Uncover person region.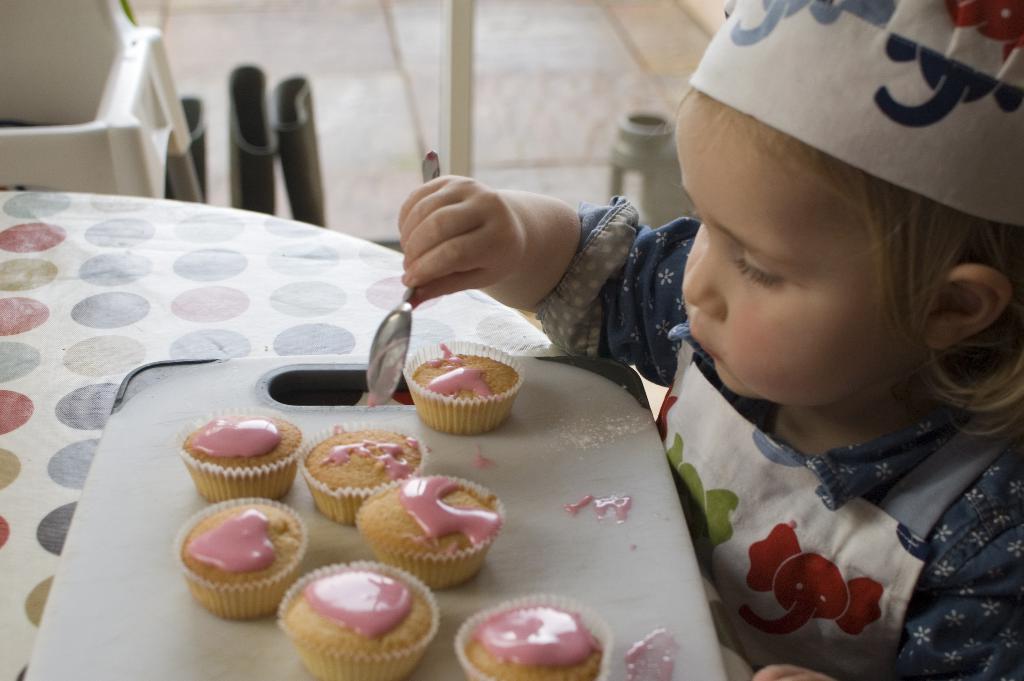
Uncovered: 607, 0, 1004, 680.
